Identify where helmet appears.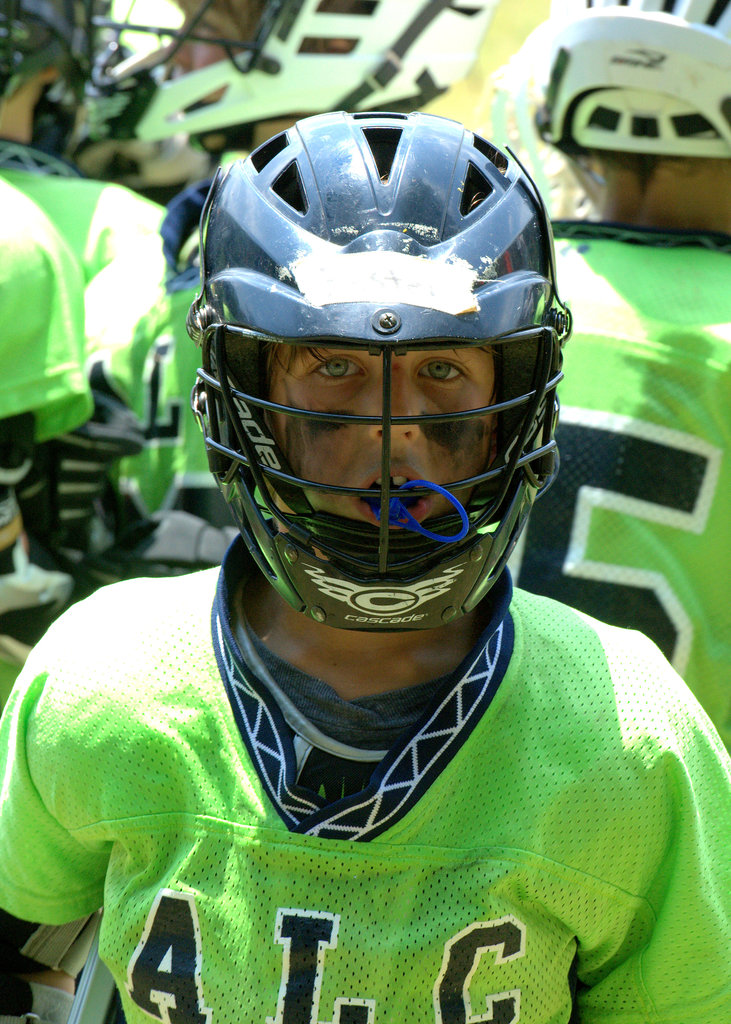
Appears at bbox=[77, 0, 495, 181].
